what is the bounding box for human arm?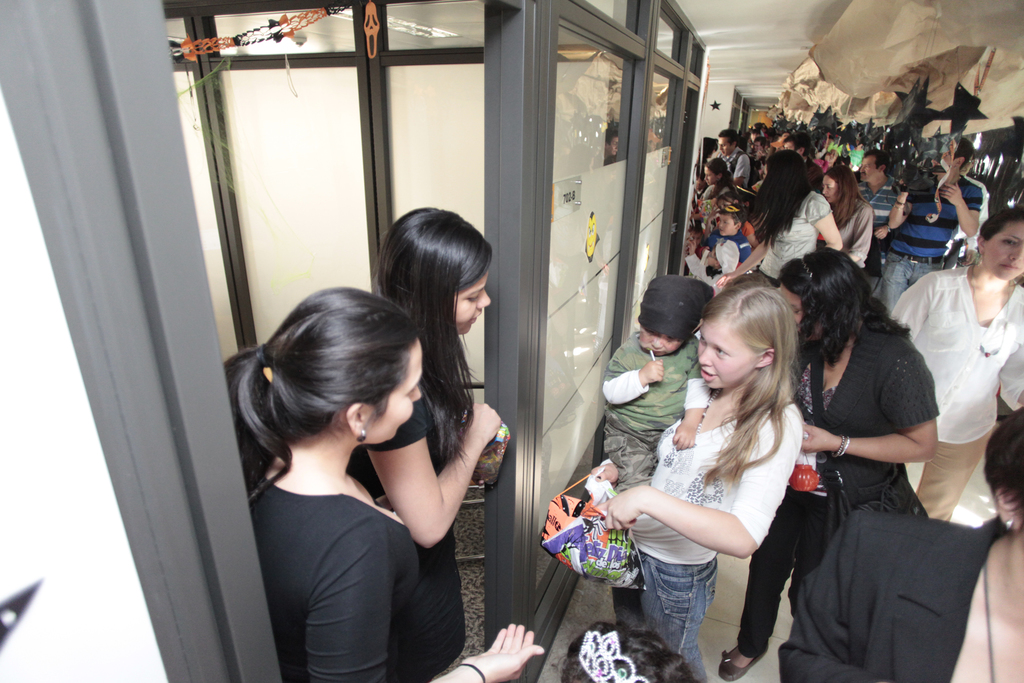
bbox=[886, 267, 935, 352].
